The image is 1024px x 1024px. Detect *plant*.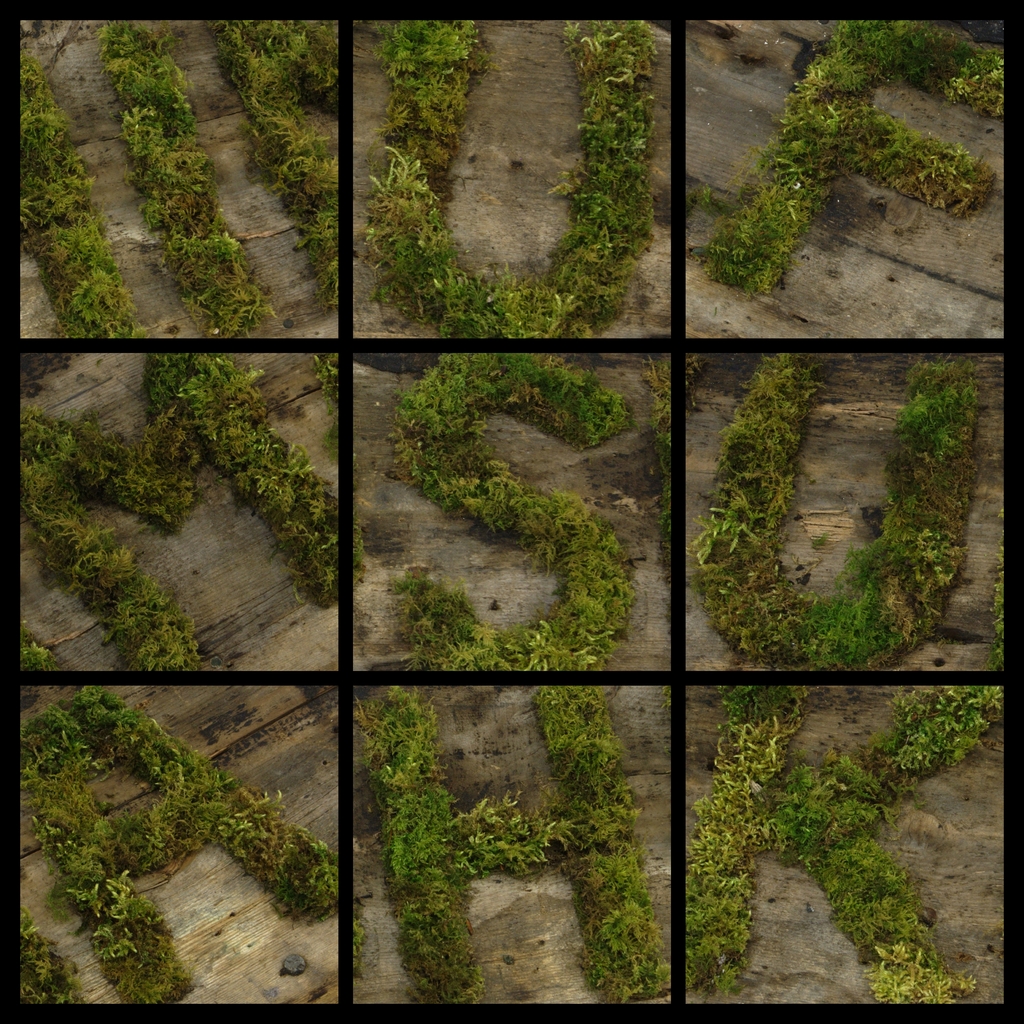
Detection: [13,26,135,342].
